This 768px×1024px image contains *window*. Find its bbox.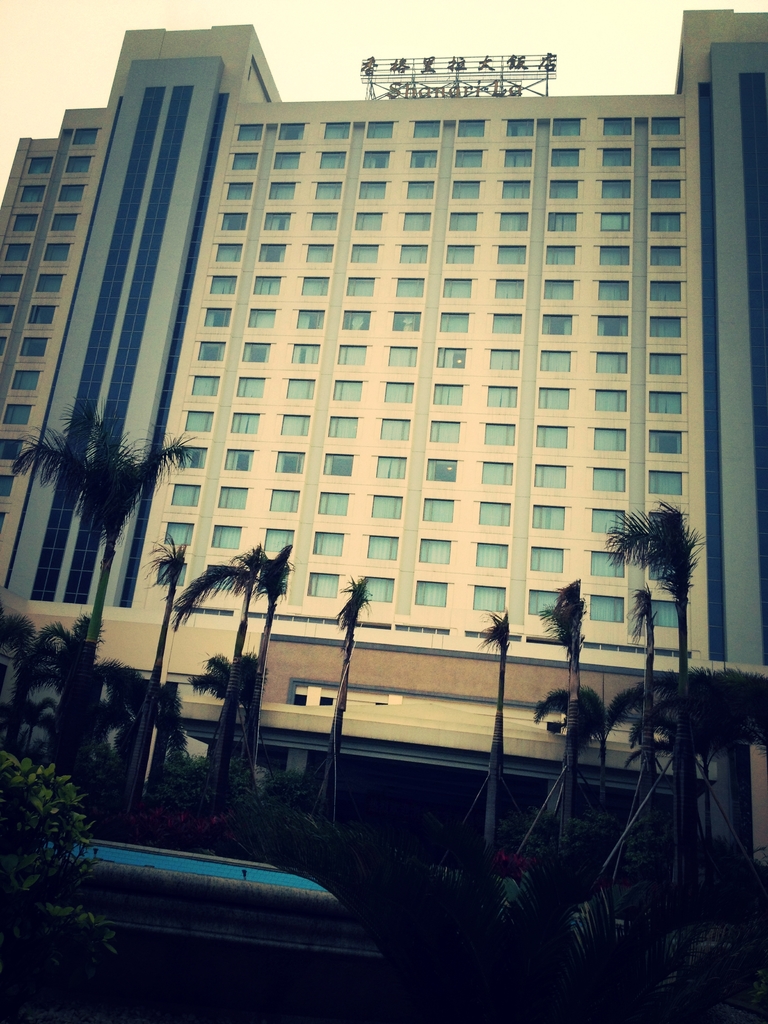
541:312:572:335.
